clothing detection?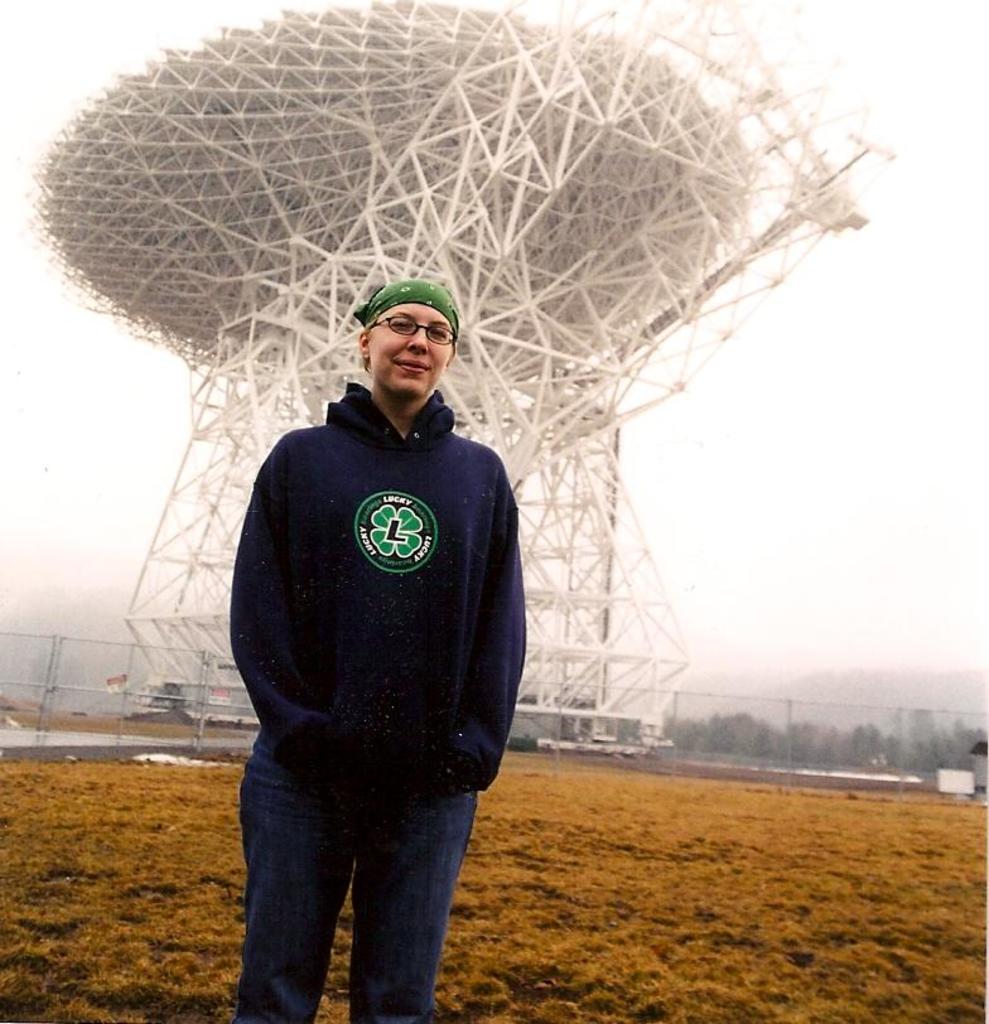
[190, 376, 512, 1023]
